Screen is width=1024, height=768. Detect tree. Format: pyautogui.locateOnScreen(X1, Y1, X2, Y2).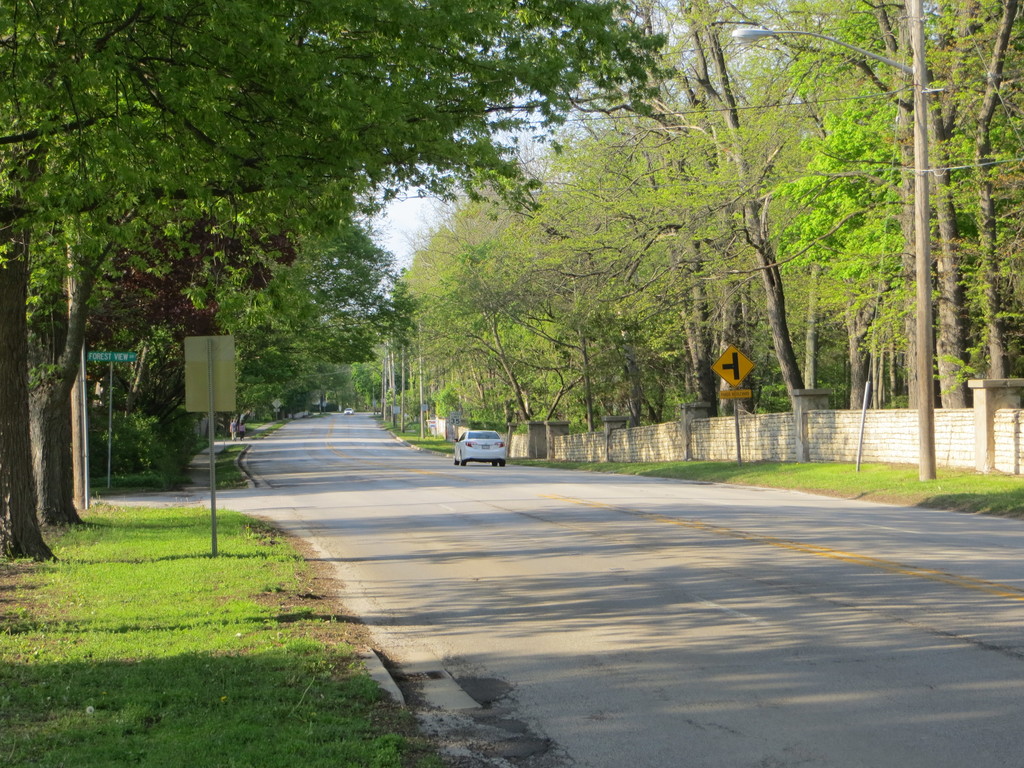
pyautogui.locateOnScreen(2, 147, 388, 565).
